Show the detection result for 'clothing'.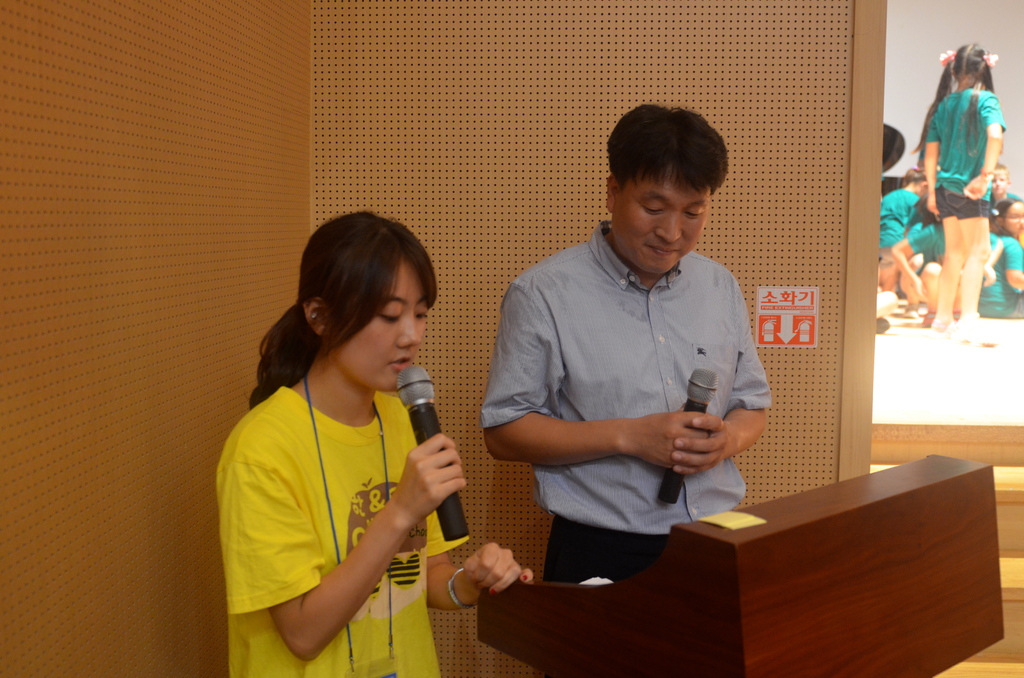
x1=980, y1=242, x2=1023, y2=317.
